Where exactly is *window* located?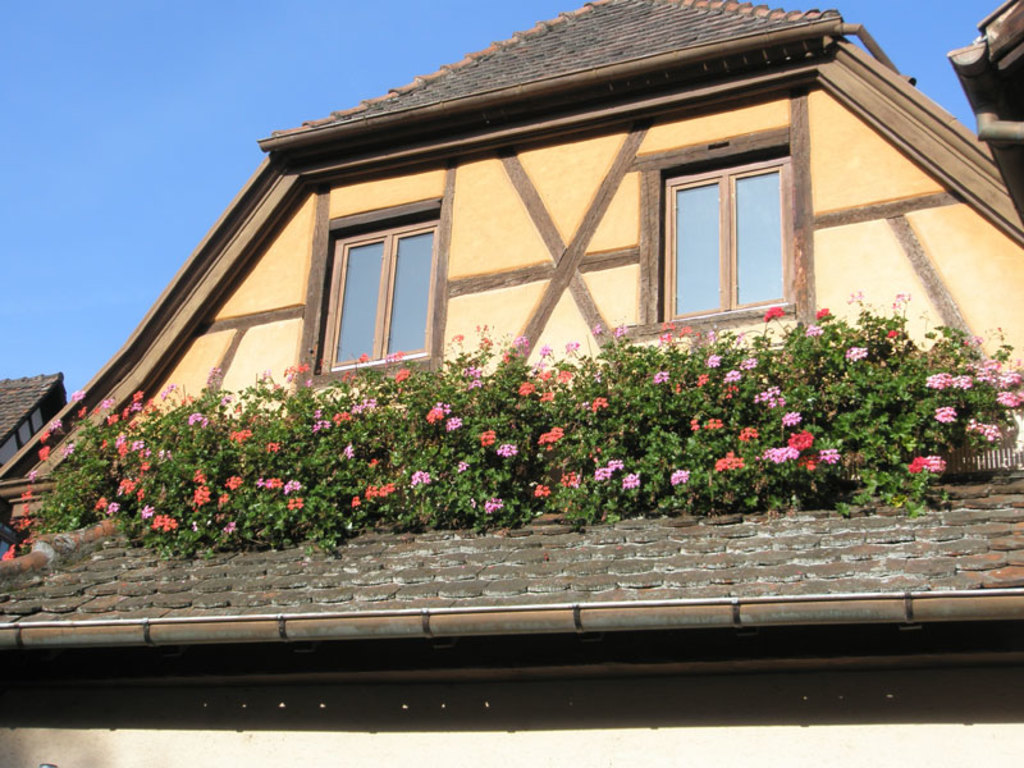
Its bounding box is {"left": 319, "top": 180, "right": 438, "bottom": 376}.
